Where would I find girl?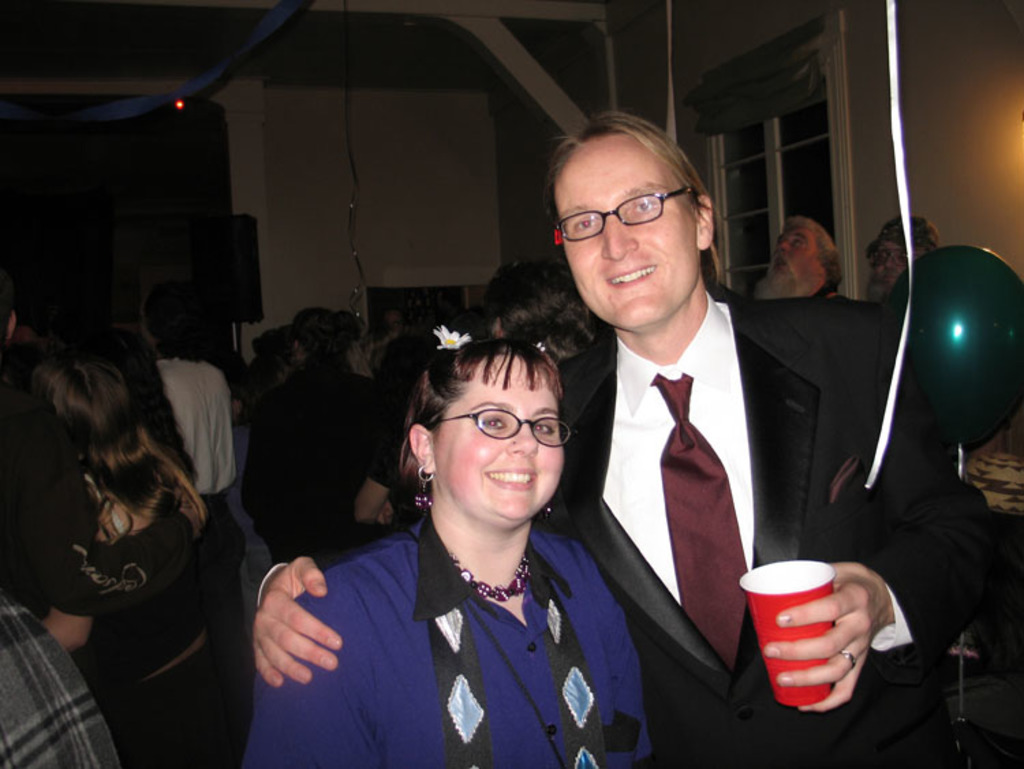
At {"x1": 244, "y1": 328, "x2": 651, "y2": 768}.
